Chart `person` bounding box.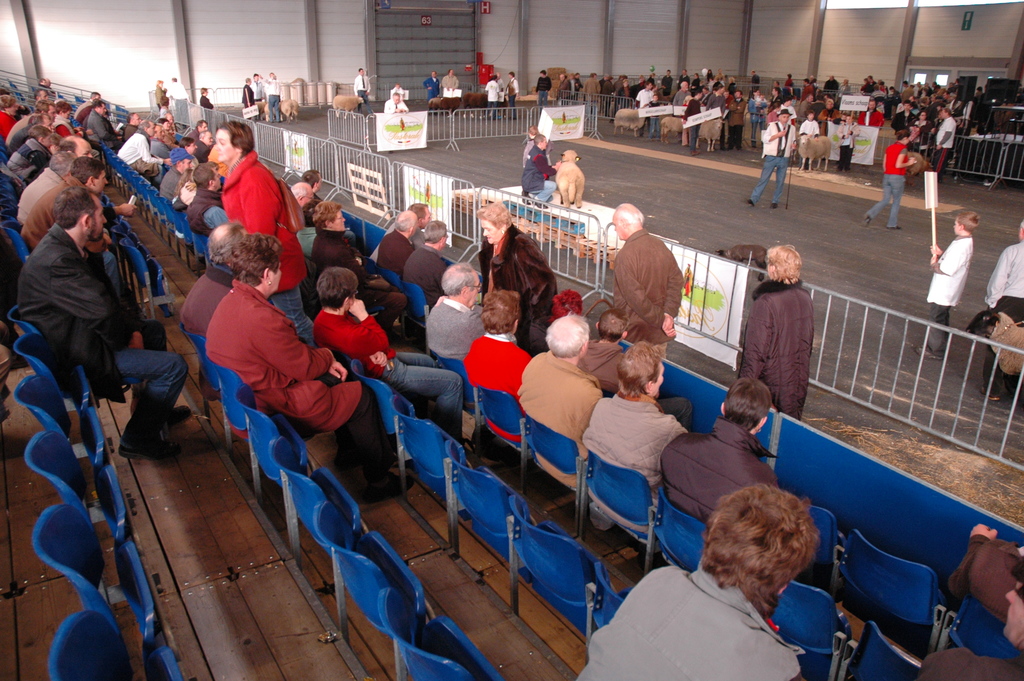
Charted: bbox=[156, 146, 193, 202].
